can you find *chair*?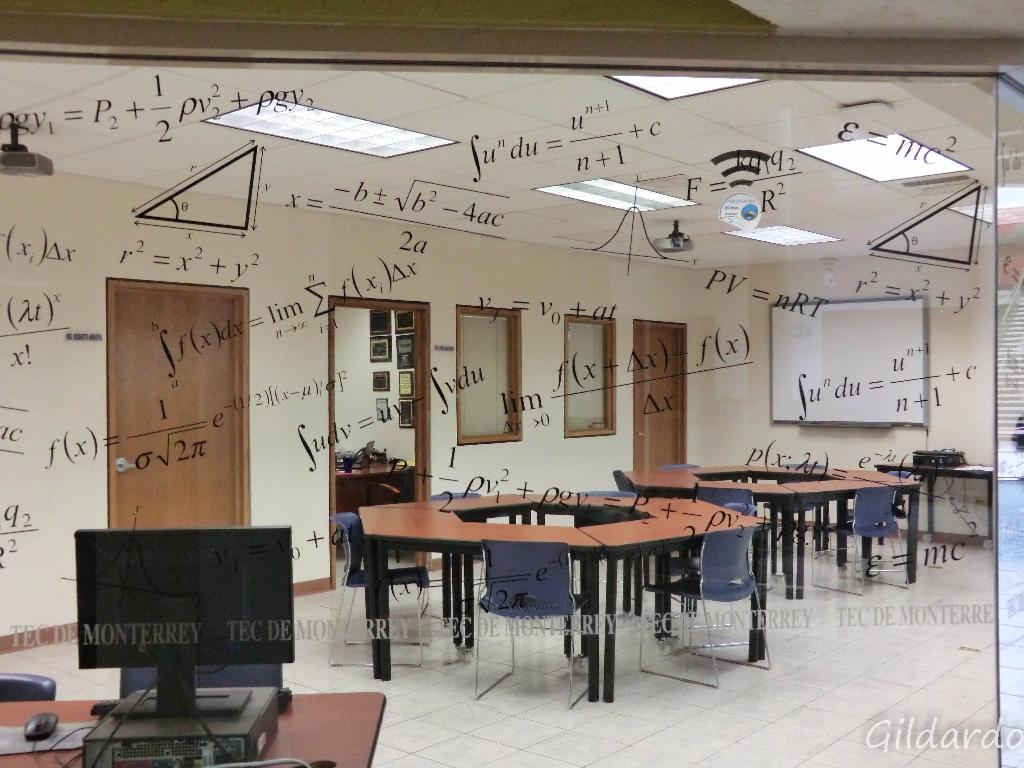
Yes, bounding box: 472,536,593,710.
